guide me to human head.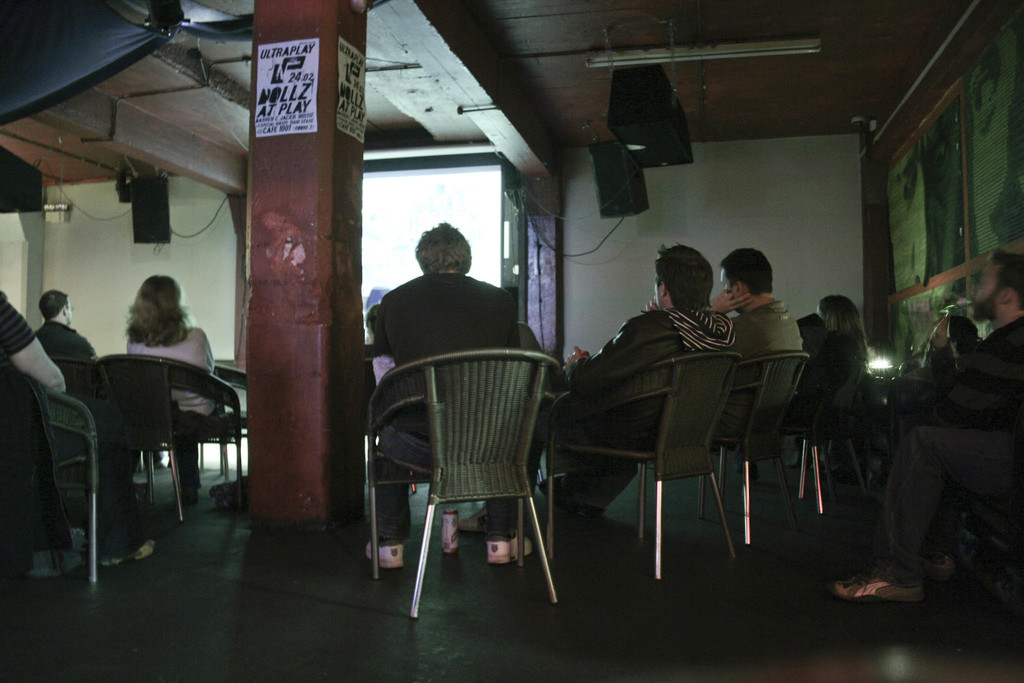
Guidance: region(974, 245, 1023, 329).
